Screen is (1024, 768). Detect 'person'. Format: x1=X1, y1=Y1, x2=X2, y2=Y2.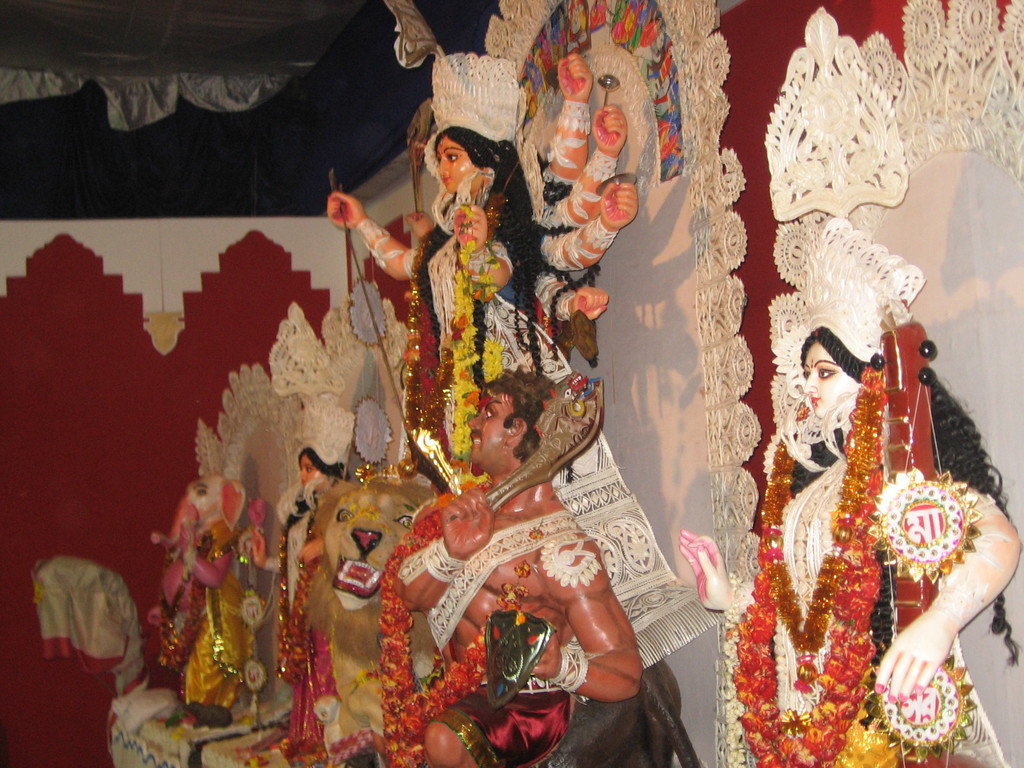
x1=147, y1=469, x2=250, y2=730.
